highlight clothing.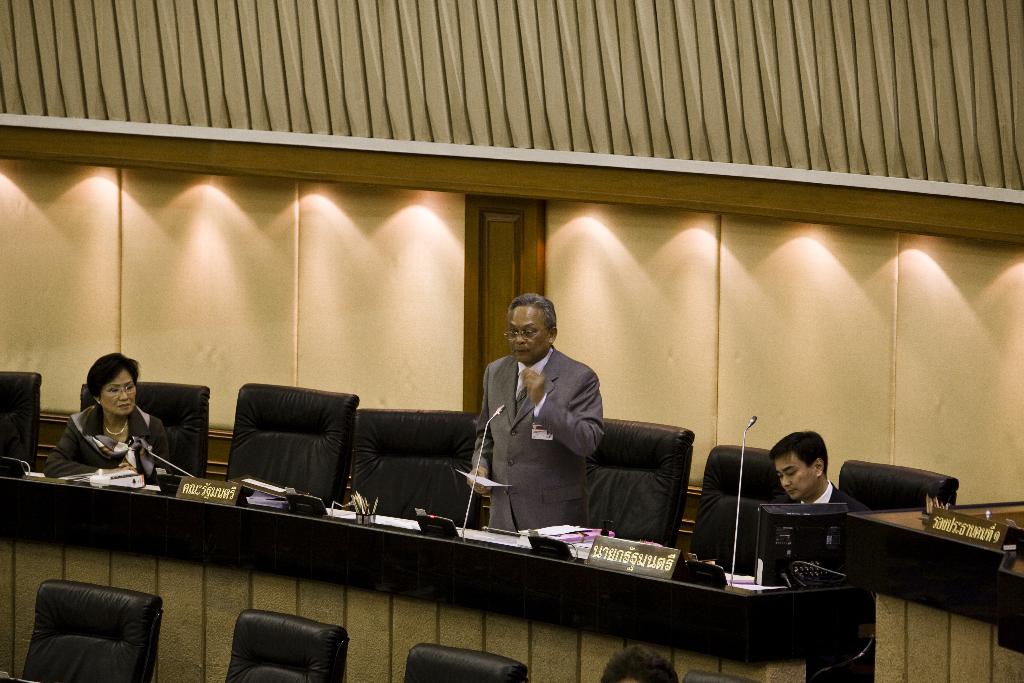
Highlighted region: {"x1": 464, "y1": 322, "x2": 628, "y2": 544}.
